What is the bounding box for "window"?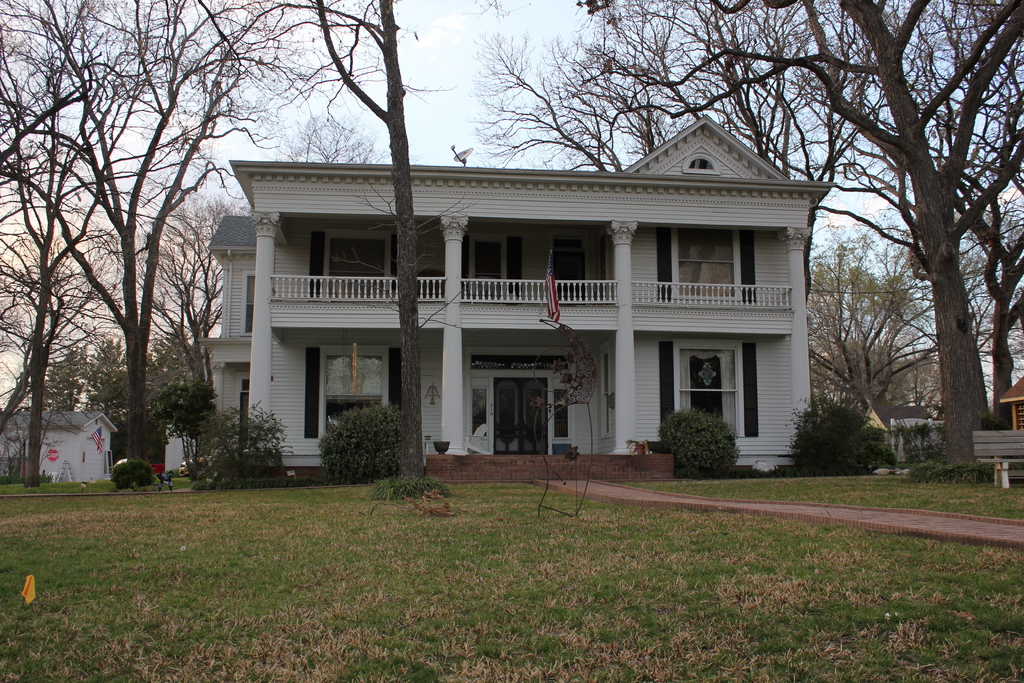
rect(239, 270, 255, 335).
